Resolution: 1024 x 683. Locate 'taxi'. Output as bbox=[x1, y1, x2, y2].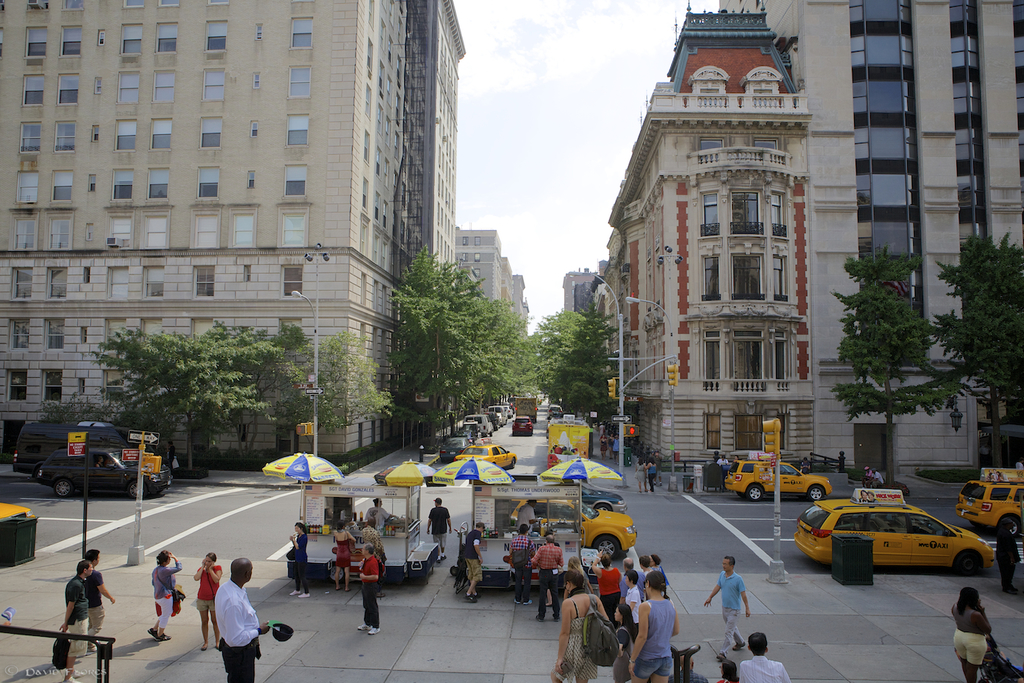
bbox=[956, 467, 1023, 540].
